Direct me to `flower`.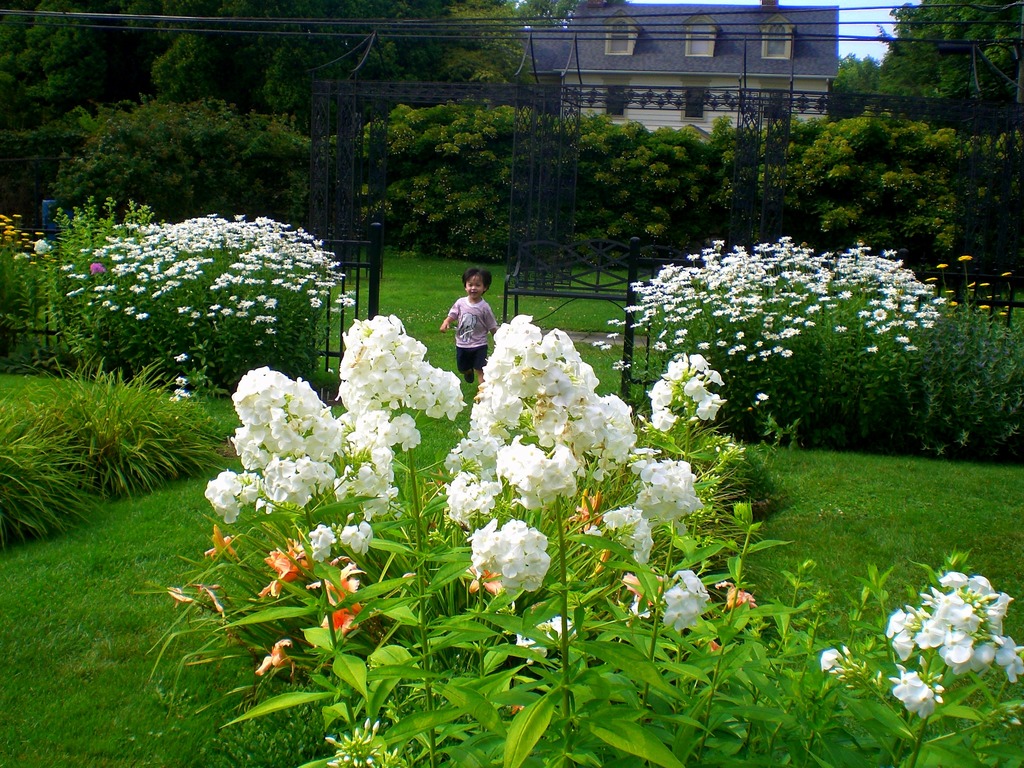
Direction: select_region(694, 340, 710, 349).
